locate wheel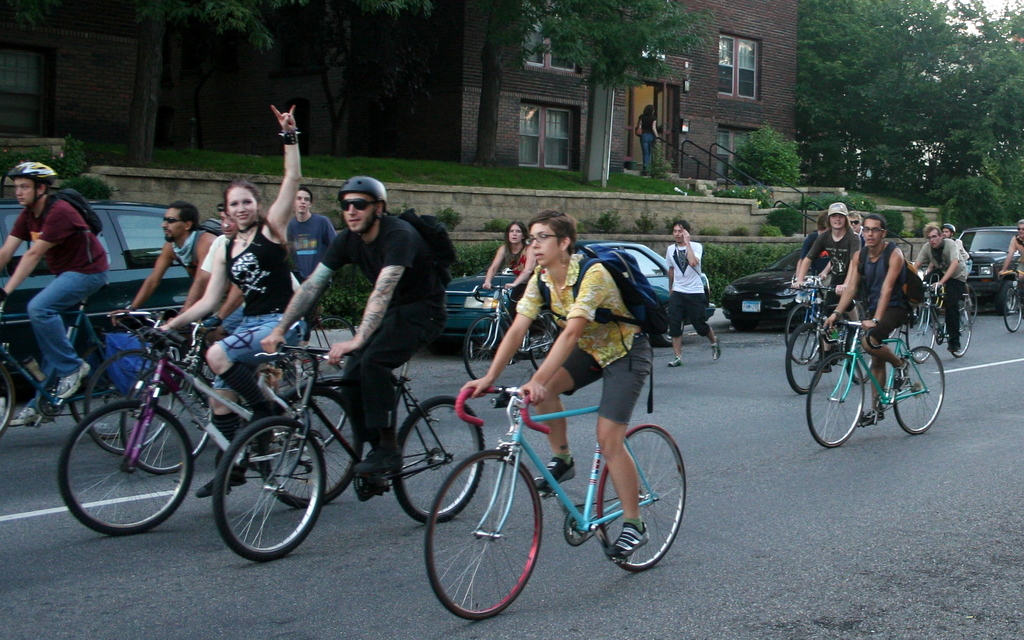
998, 283, 1011, 314
